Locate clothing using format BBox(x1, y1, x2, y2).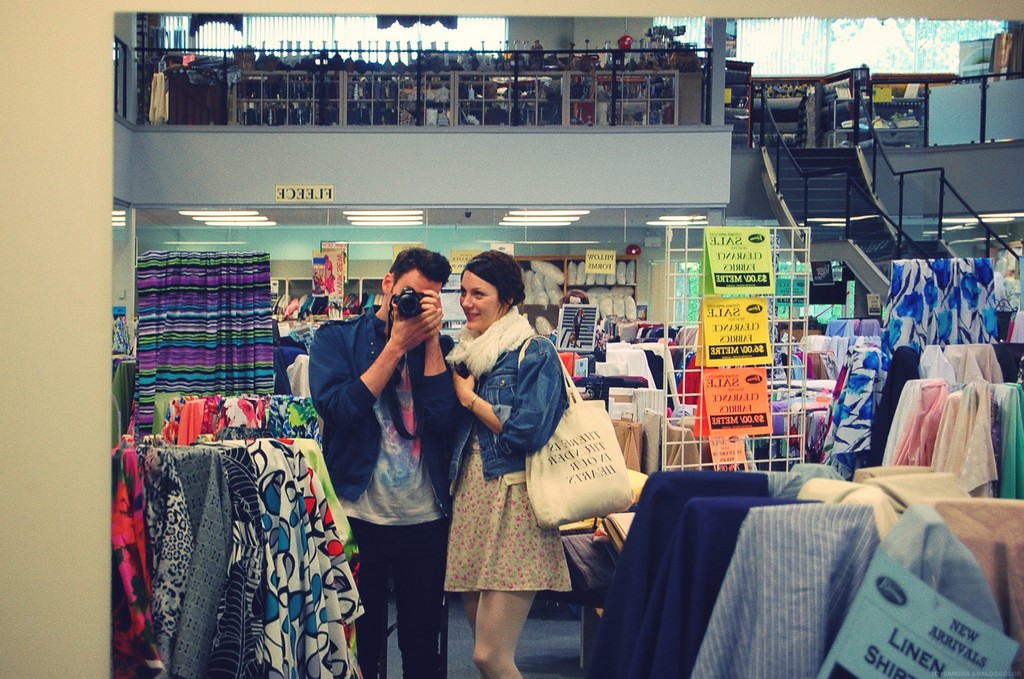
BBox(447, 294, 643, 633).
